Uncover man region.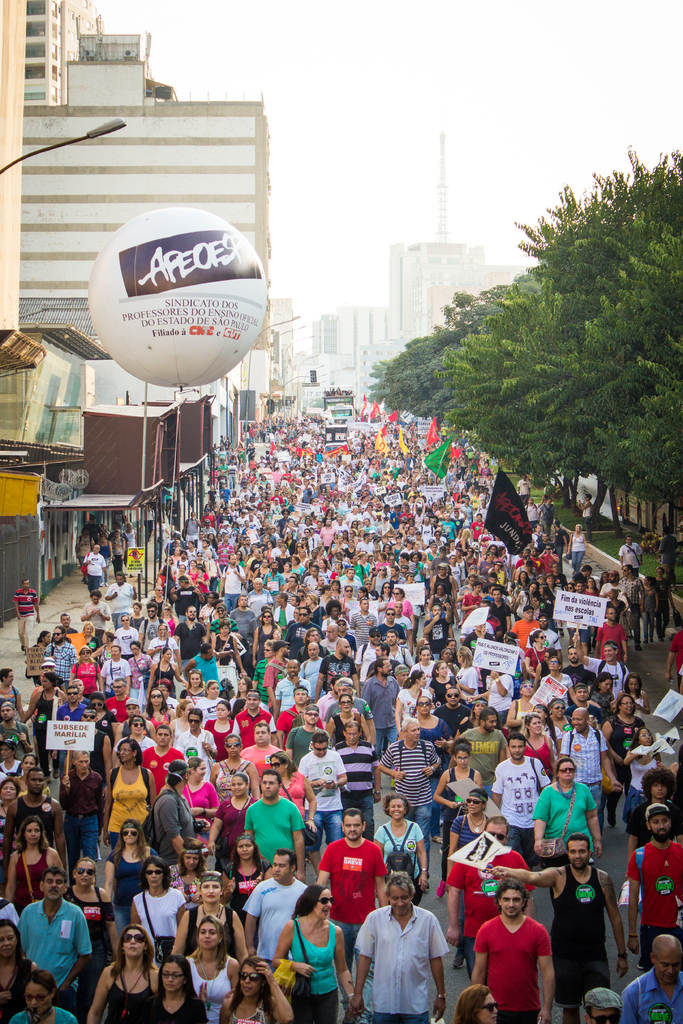
Uncovered: bbox=(584, 985, 624, 1023).
